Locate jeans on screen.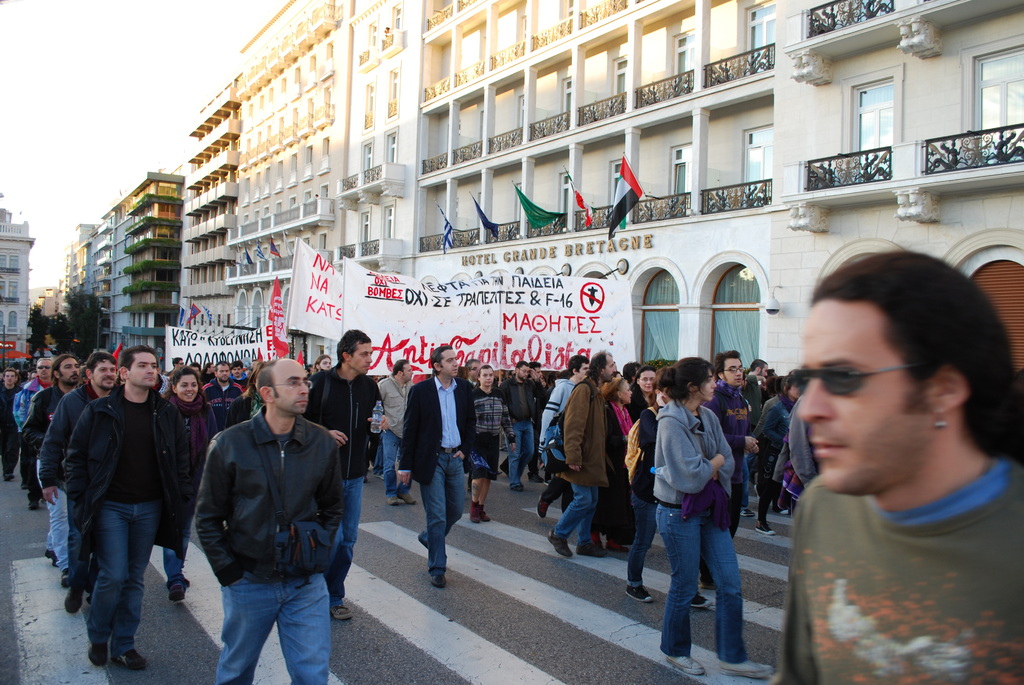
On screen at locate(154, 551, 182, 581).
